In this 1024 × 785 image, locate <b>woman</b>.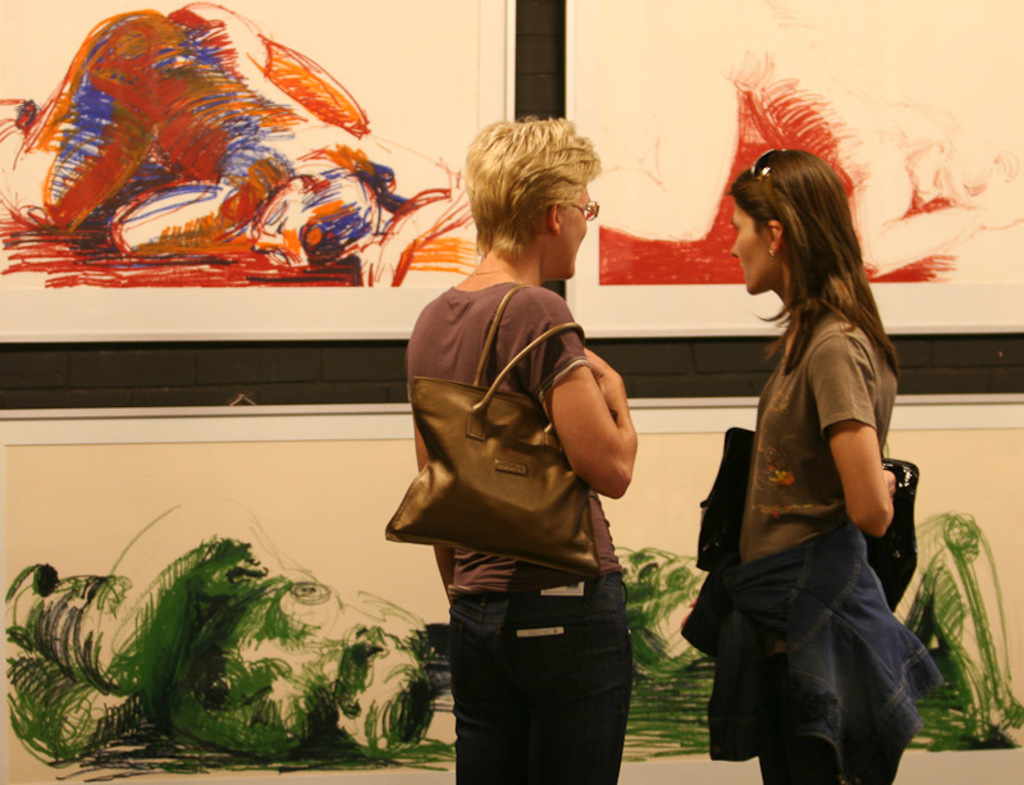
Bounding box: pyautogui.locateOnScreen(680, 142, 941, 784).
